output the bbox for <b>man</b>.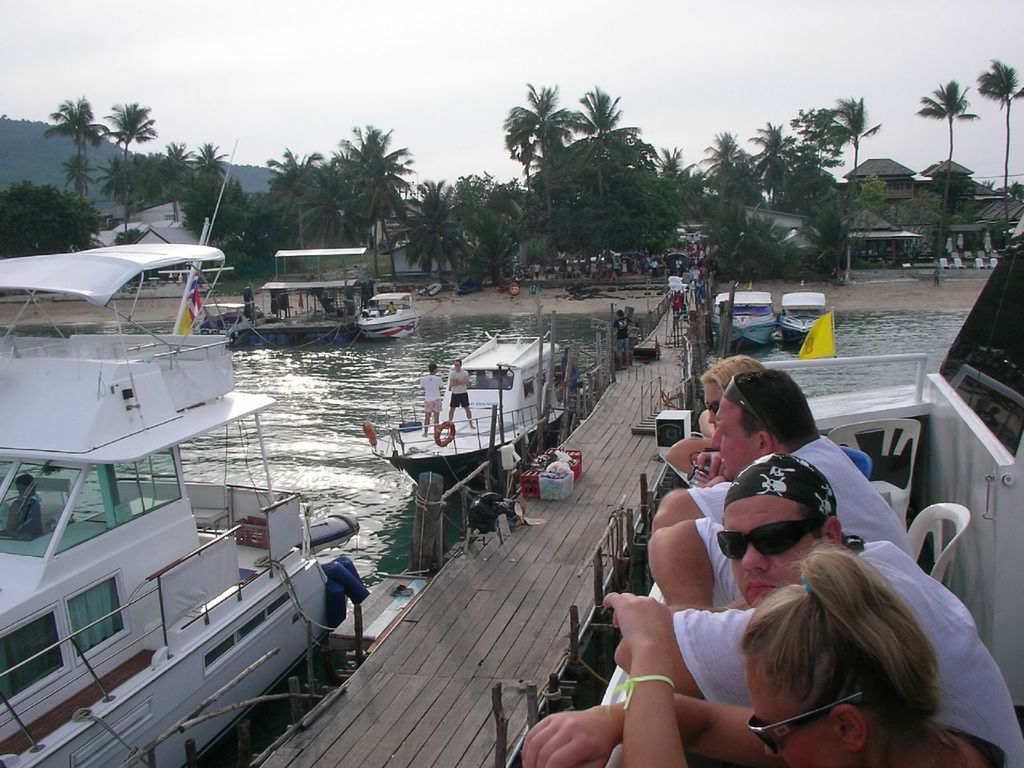
{"left": 450, "top": 354, "right": 475, "bottom": 426}.
